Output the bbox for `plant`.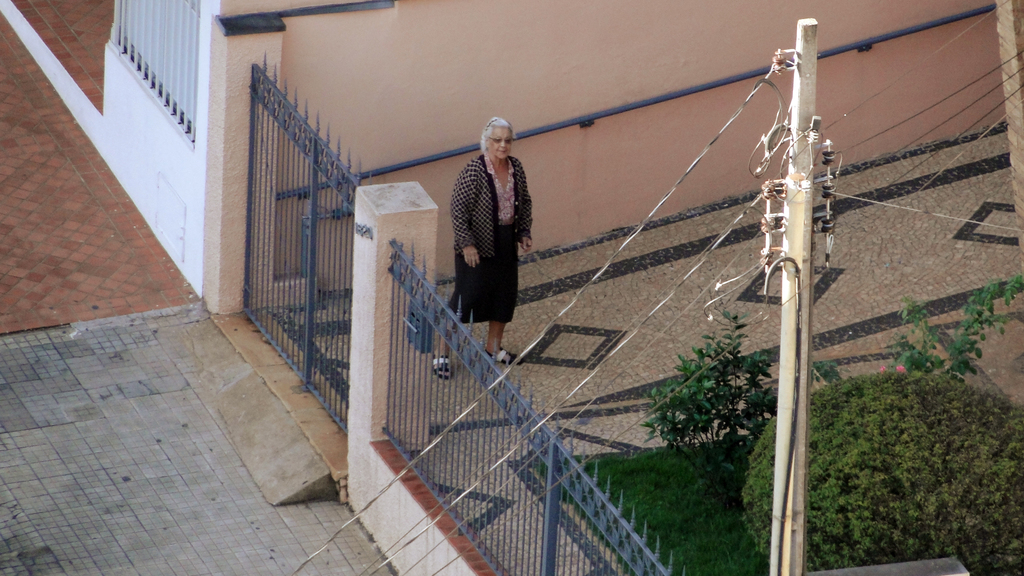
x1=524, y1=428, x2=788, y2=575.
